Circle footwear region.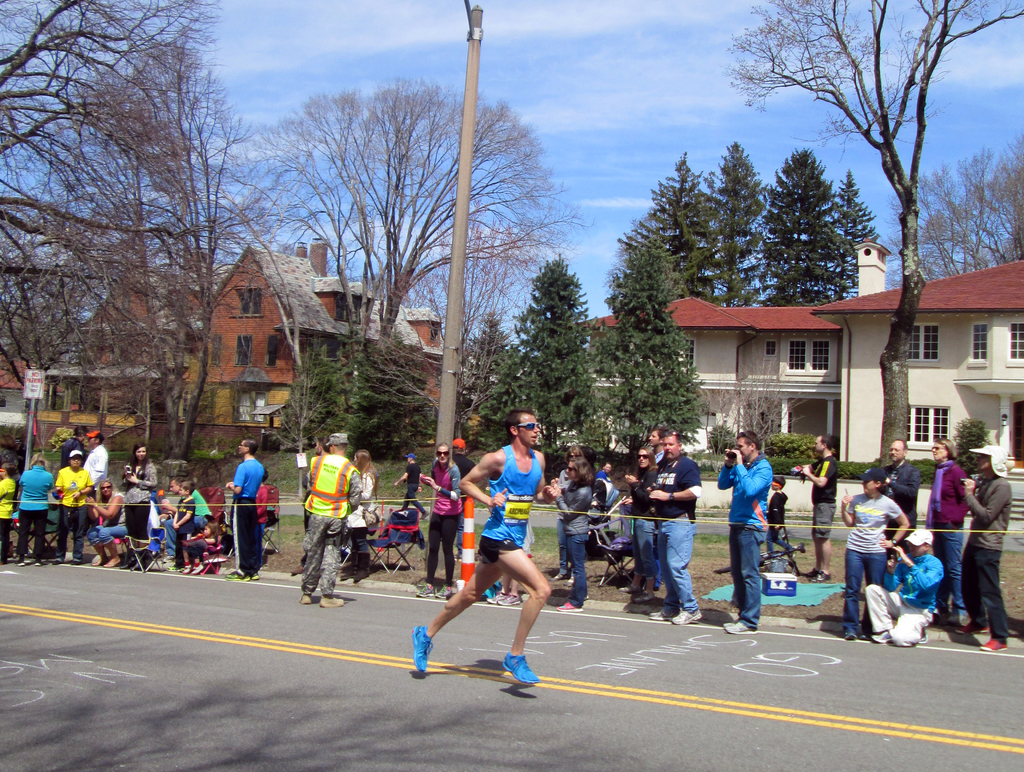
Region: (left=192, top=561, right=204, bottom=575).
